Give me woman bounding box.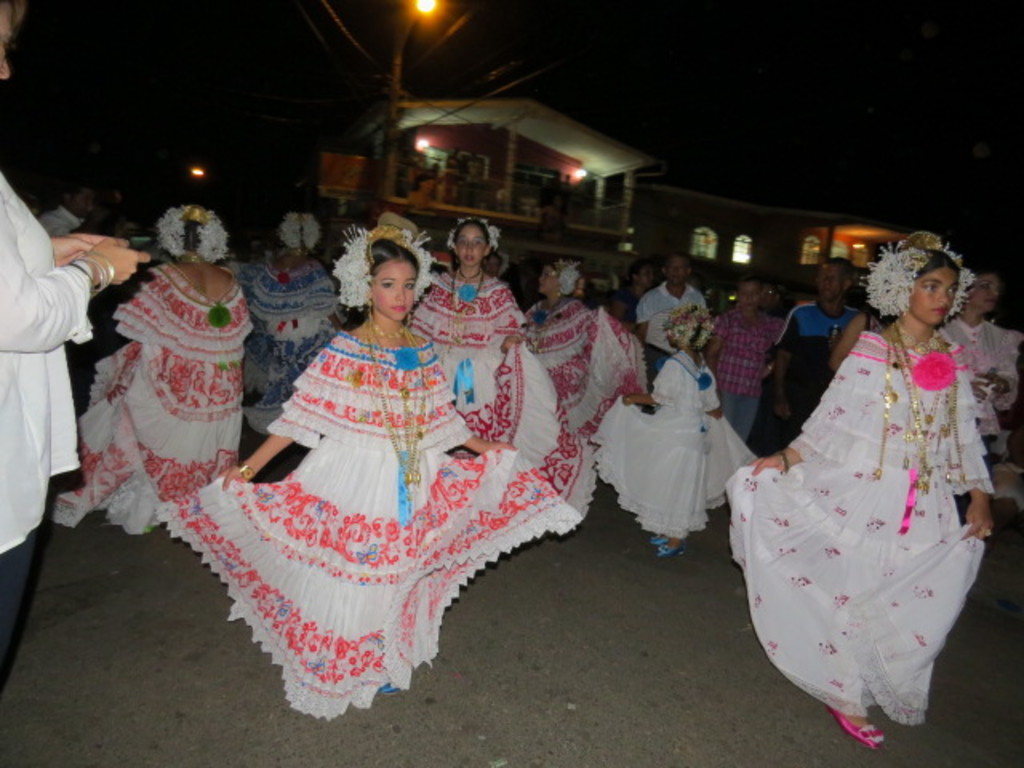
bbox=(48, 200, 256, 528).
